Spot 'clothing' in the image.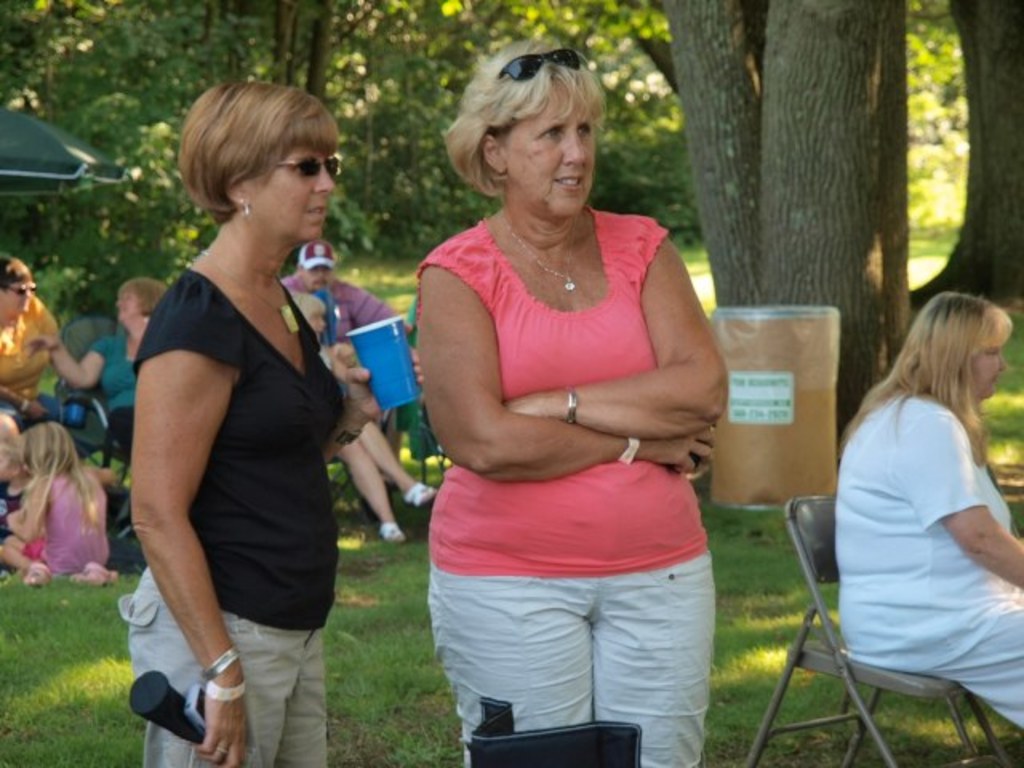
'clothing' found at region(413, 208, 720, 766).
